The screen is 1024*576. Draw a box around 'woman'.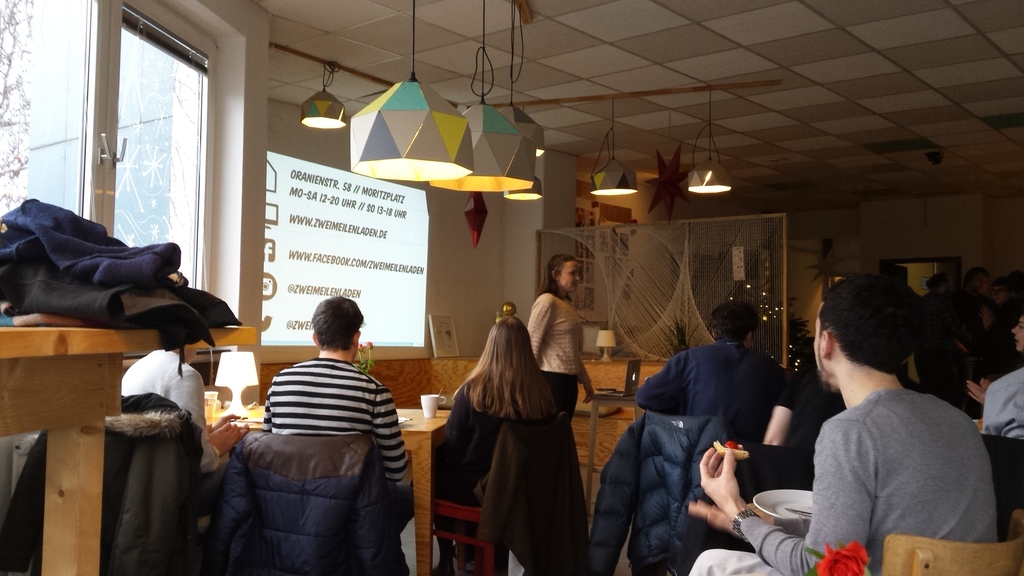
box(526, 256, 589, 426).
